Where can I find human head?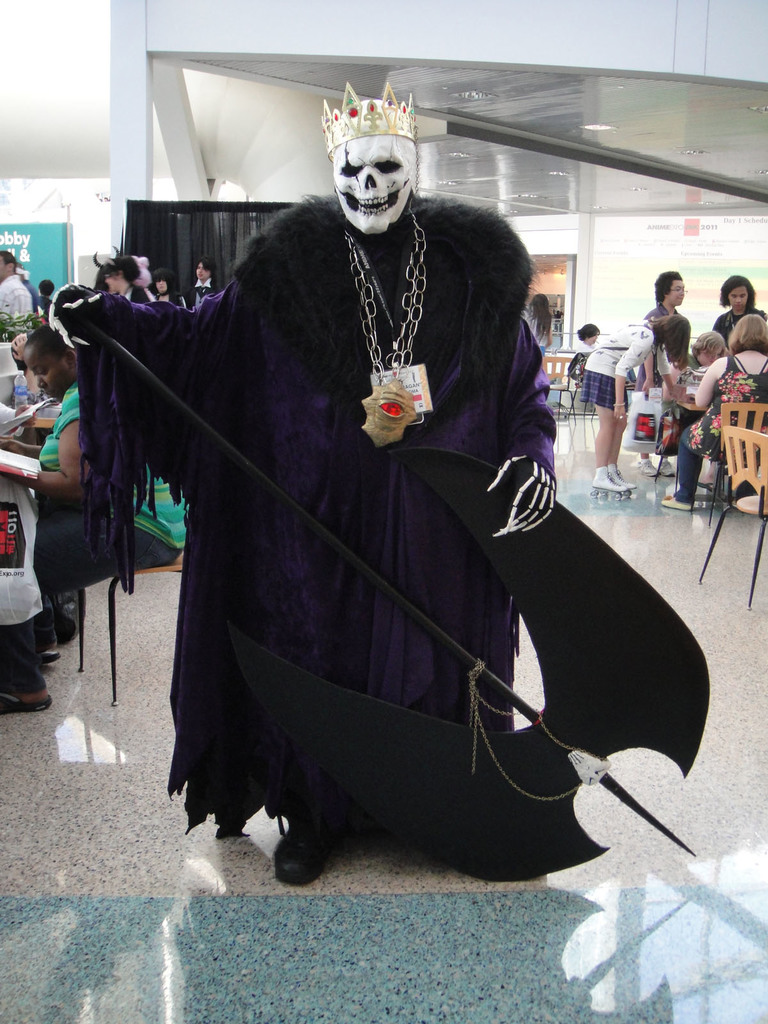
You can find it at <region>656, 316, 691, 342</region>.
